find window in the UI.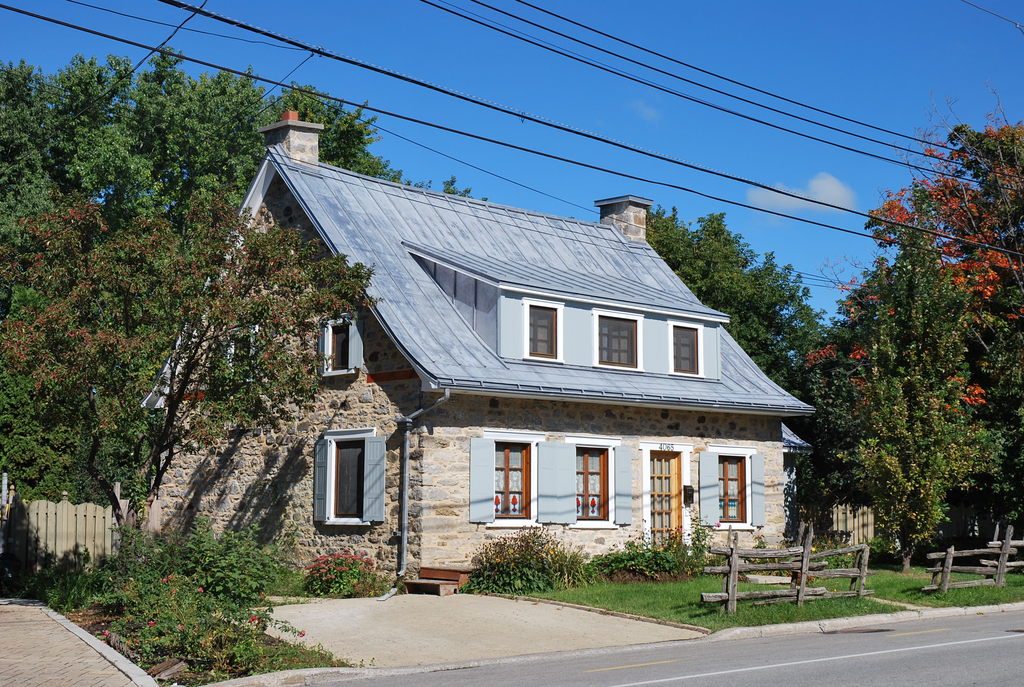
UI element at locate(310, 426, 382, 535).
